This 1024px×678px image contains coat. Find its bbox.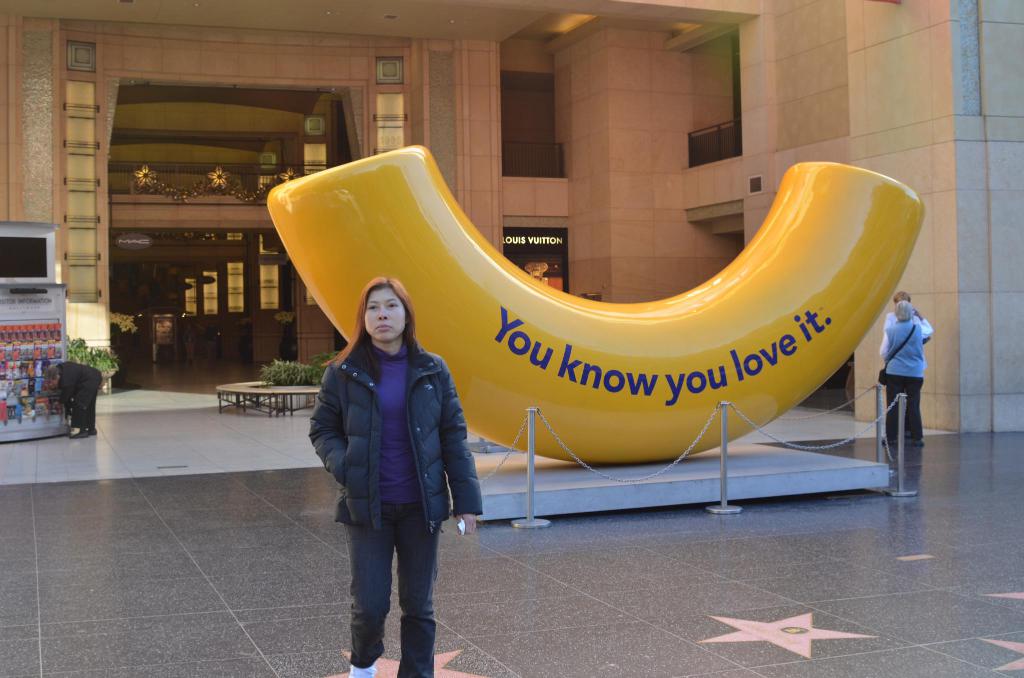
pyautogui.locateOnScreen(319, 315, 473, 542).
